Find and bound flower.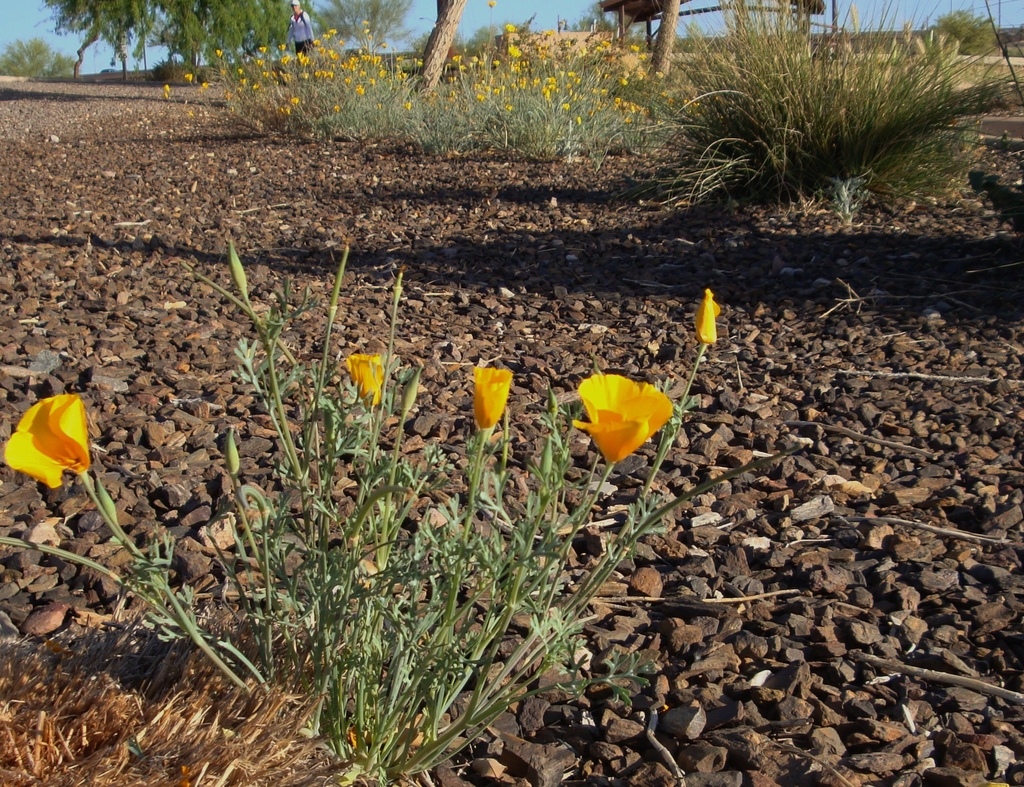
Bound: <bbox>227, 241, 249, 298</bbox>.
